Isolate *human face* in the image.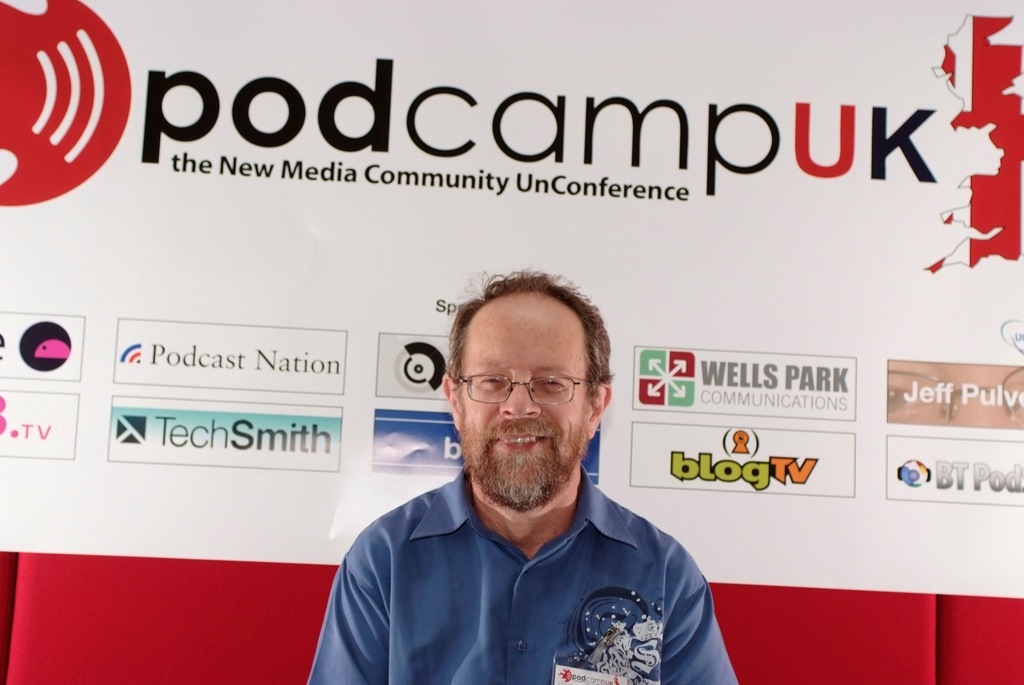
Isolated region: pyautogui.locateOnScreen(444, 293, 591, 520).
